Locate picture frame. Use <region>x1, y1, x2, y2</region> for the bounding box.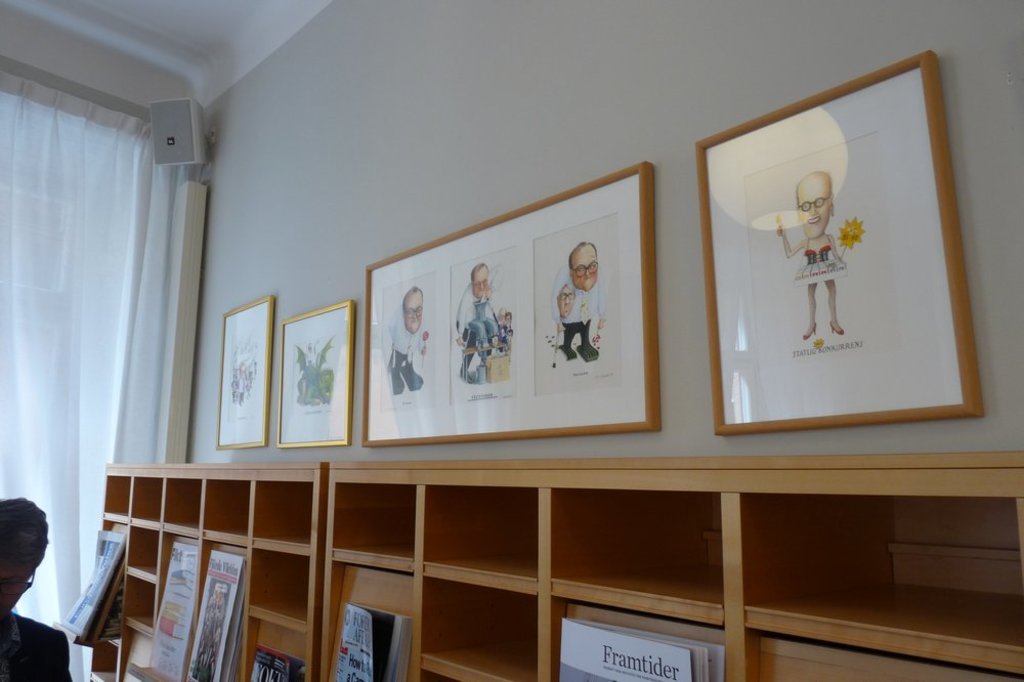
<region>693, 51, 985, 438</region>.
